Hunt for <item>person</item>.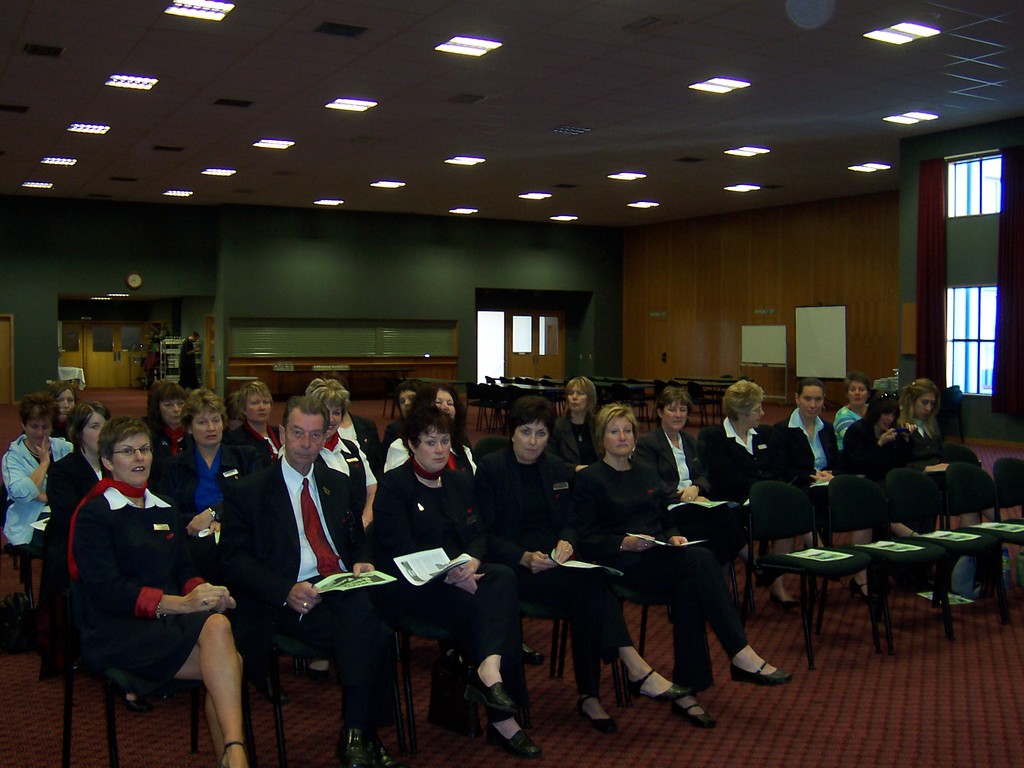
Hunted down at {"left": 566, "top": 394, "right": 798, "bottom": 725}.
